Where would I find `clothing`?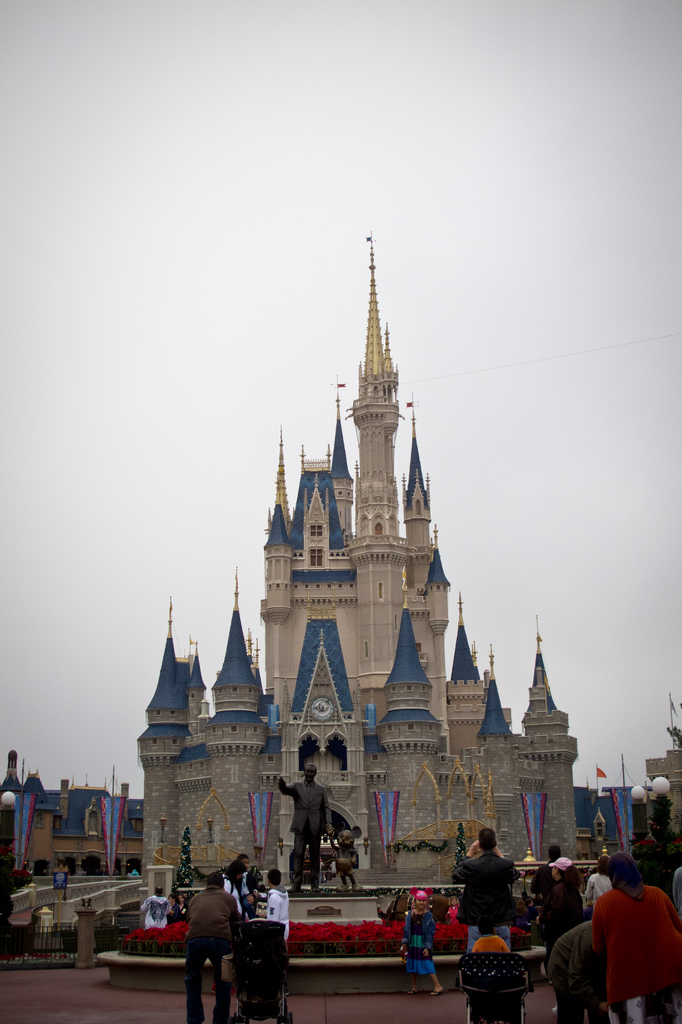
At x1=125, y1=867, x2=137, y2=879.
